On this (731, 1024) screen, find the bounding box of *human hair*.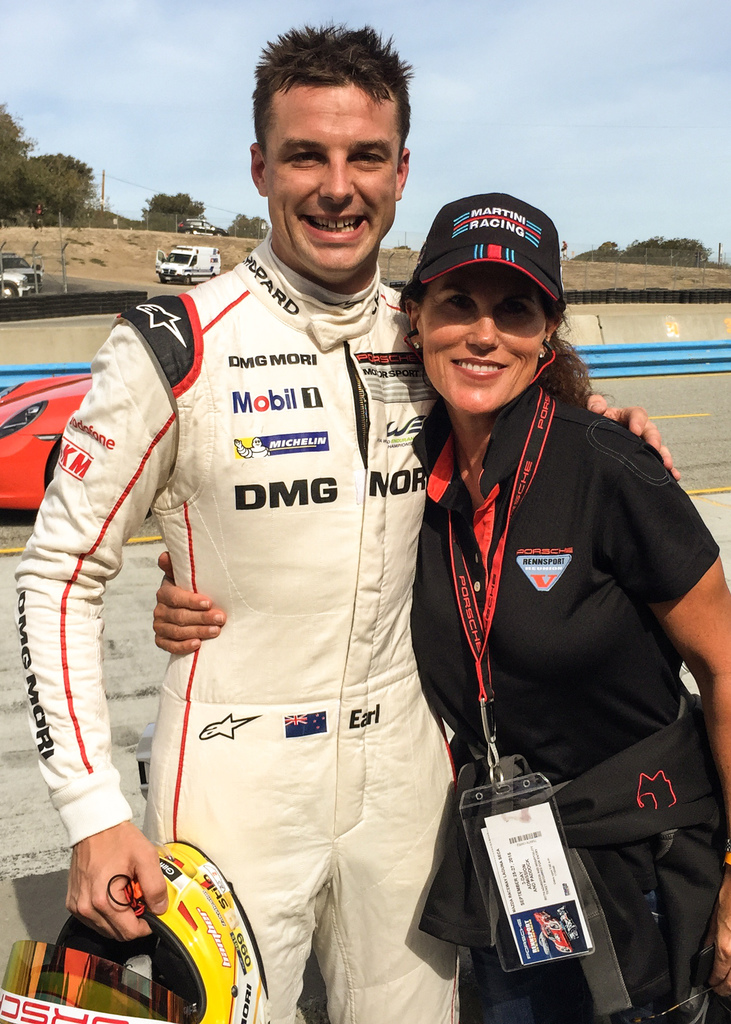
Bounding box: region(393, 275, 617, 413).
